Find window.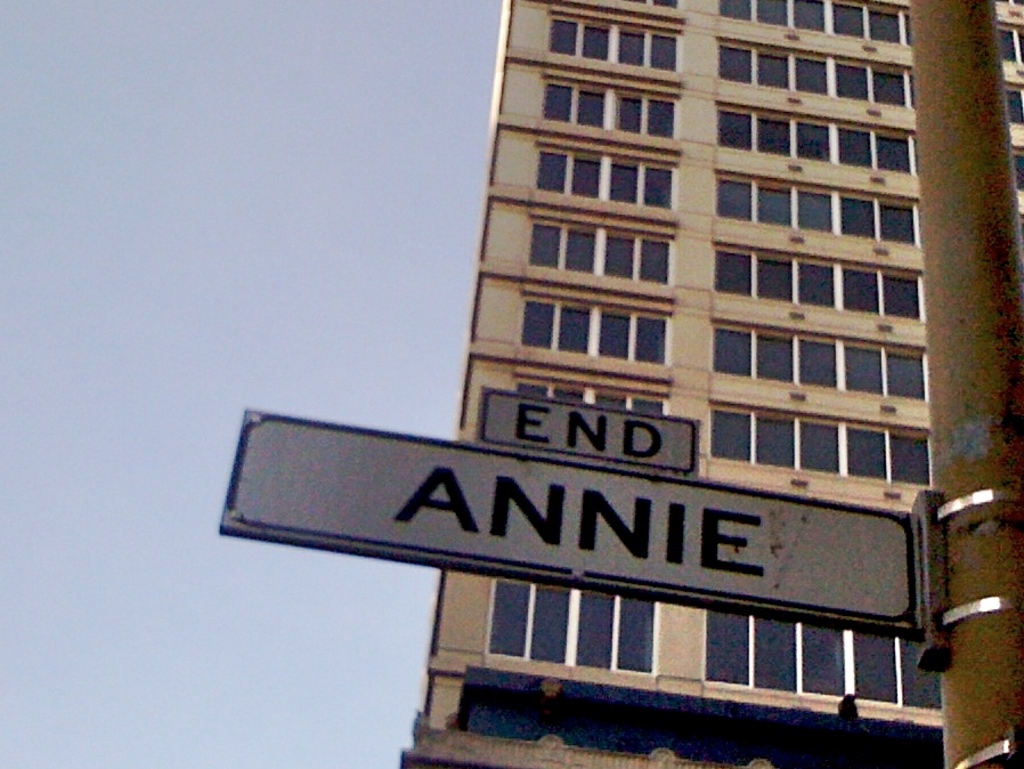
BBox(652, 0, 678, 8).
